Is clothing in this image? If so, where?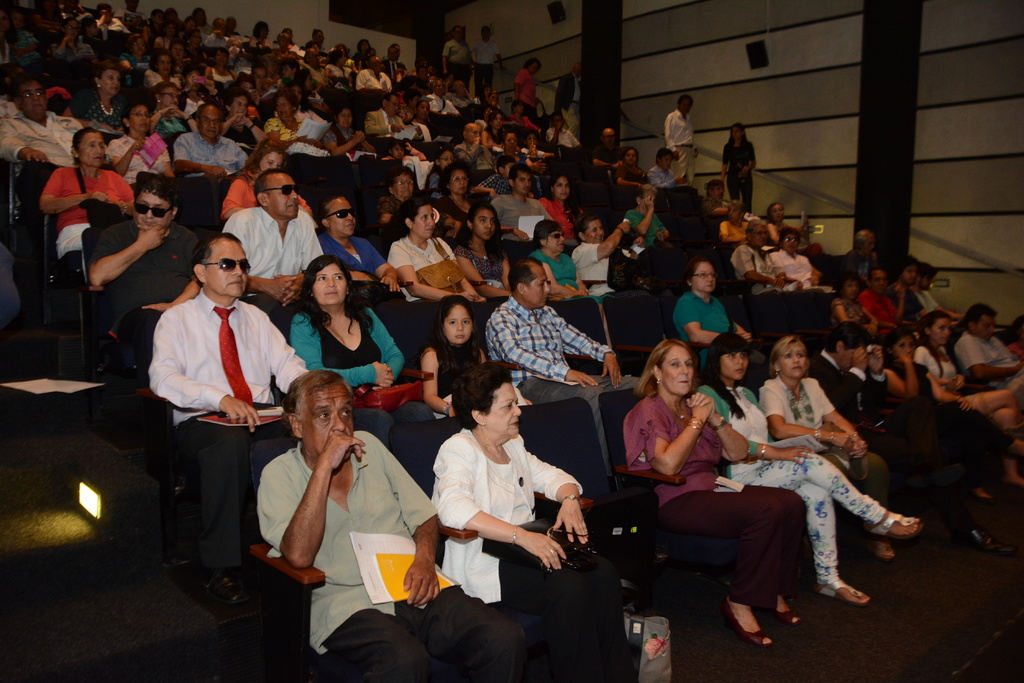
Yes, at <region>179, 89, 207, 114</region>.
